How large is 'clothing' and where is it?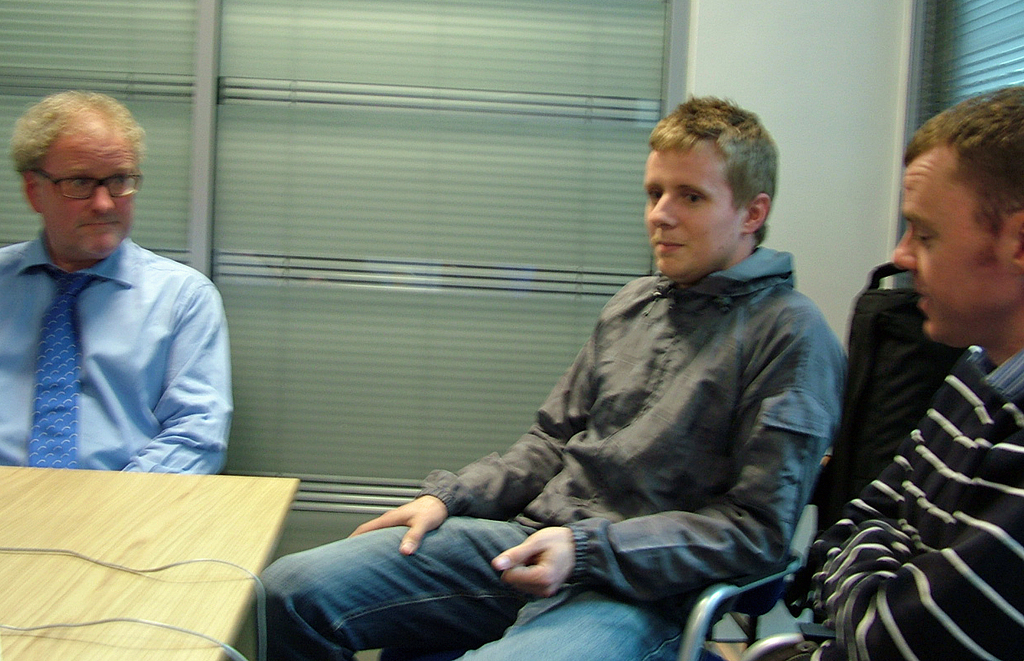
Bounding box: l=798, t=336, r=1023, b=659.
